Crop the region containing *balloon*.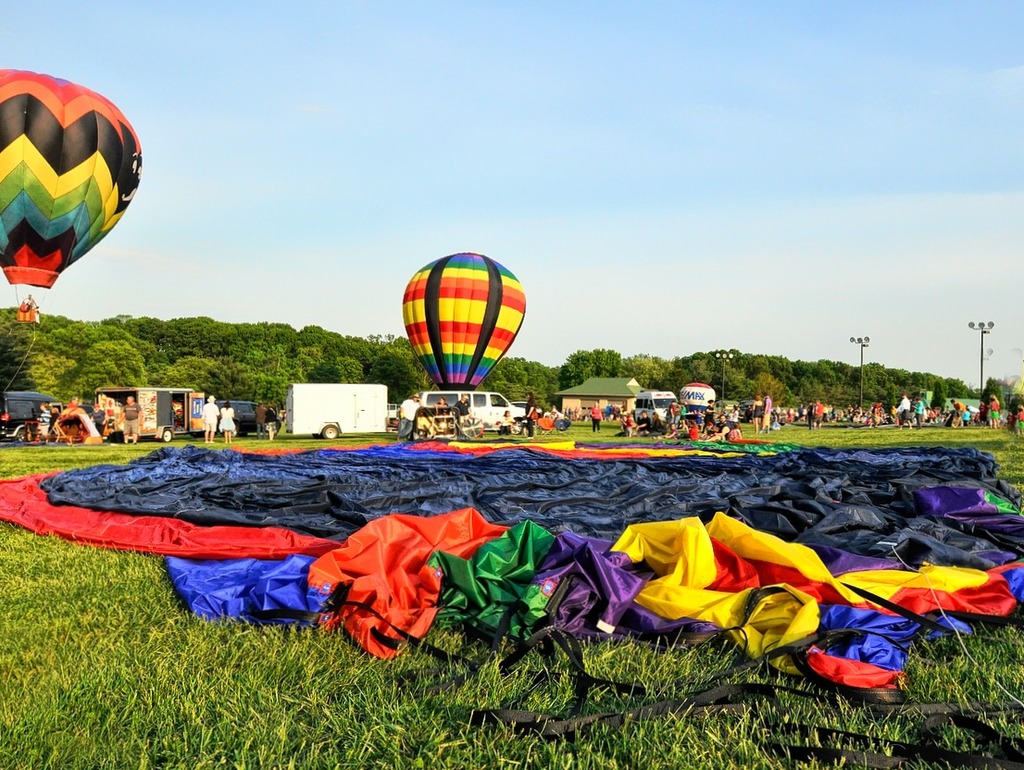
Crop region: detection(681, 382, 717, 420).
